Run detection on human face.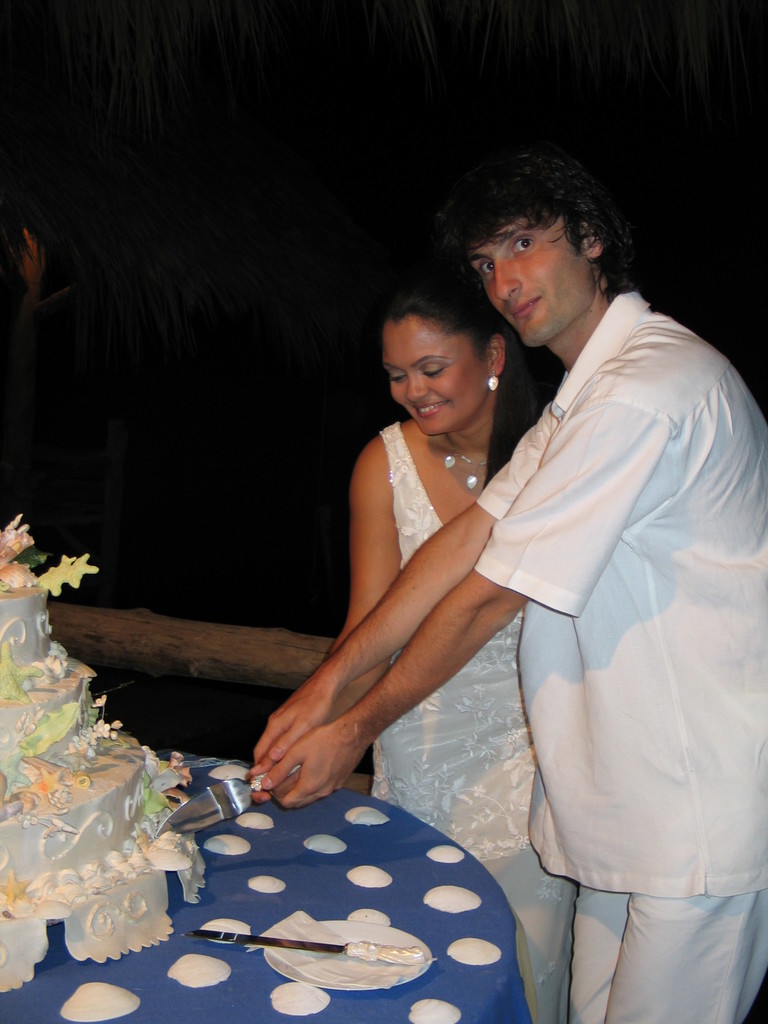
Result: box(462, 218, 593, 344).
